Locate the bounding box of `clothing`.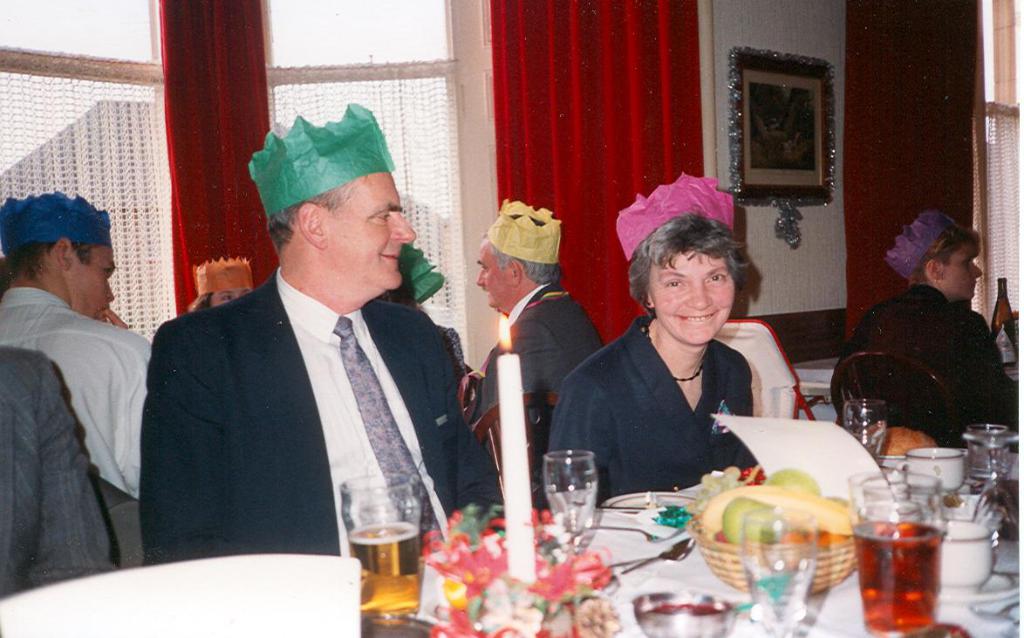
Bounding box: Rect(473, 283, 609, 408).
